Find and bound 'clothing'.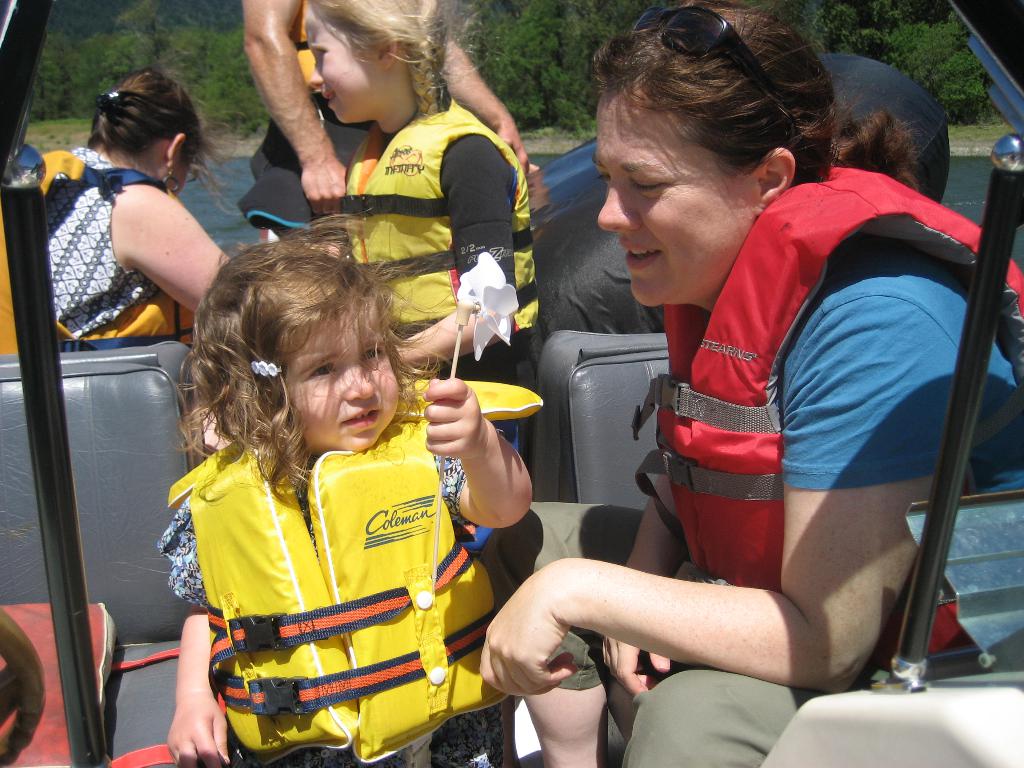
Bound: {"x1": 201, "y1": 357, "x2": 499, "y2": 756}.
